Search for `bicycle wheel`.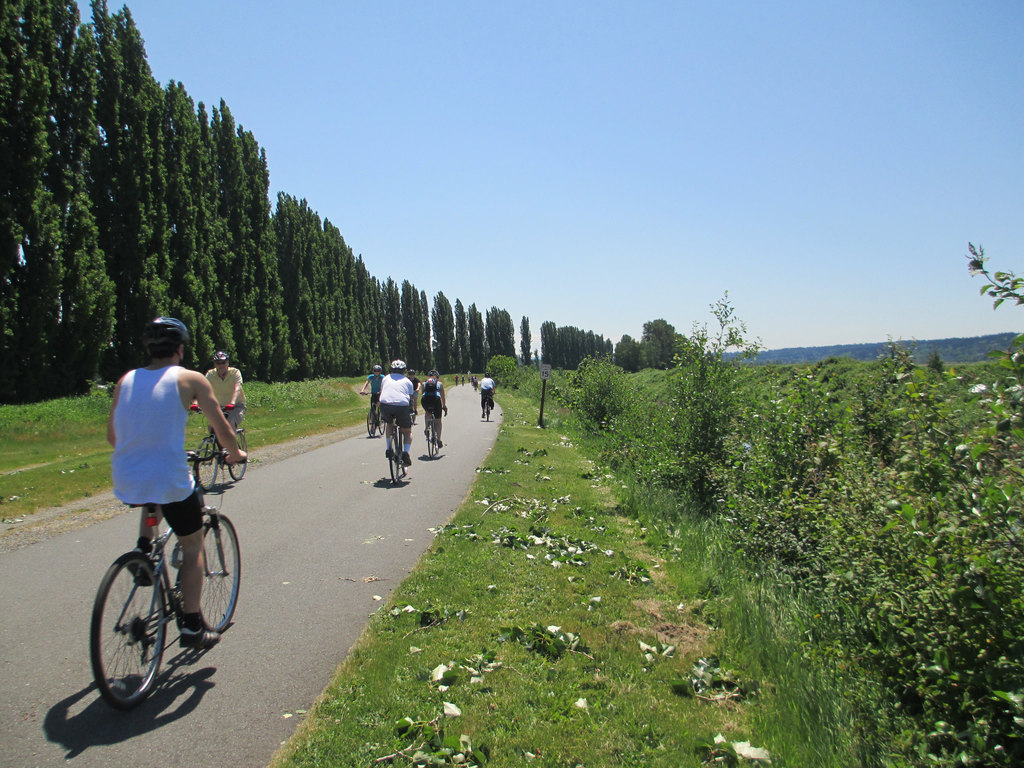
Found at 376, 401, 386, 435.
